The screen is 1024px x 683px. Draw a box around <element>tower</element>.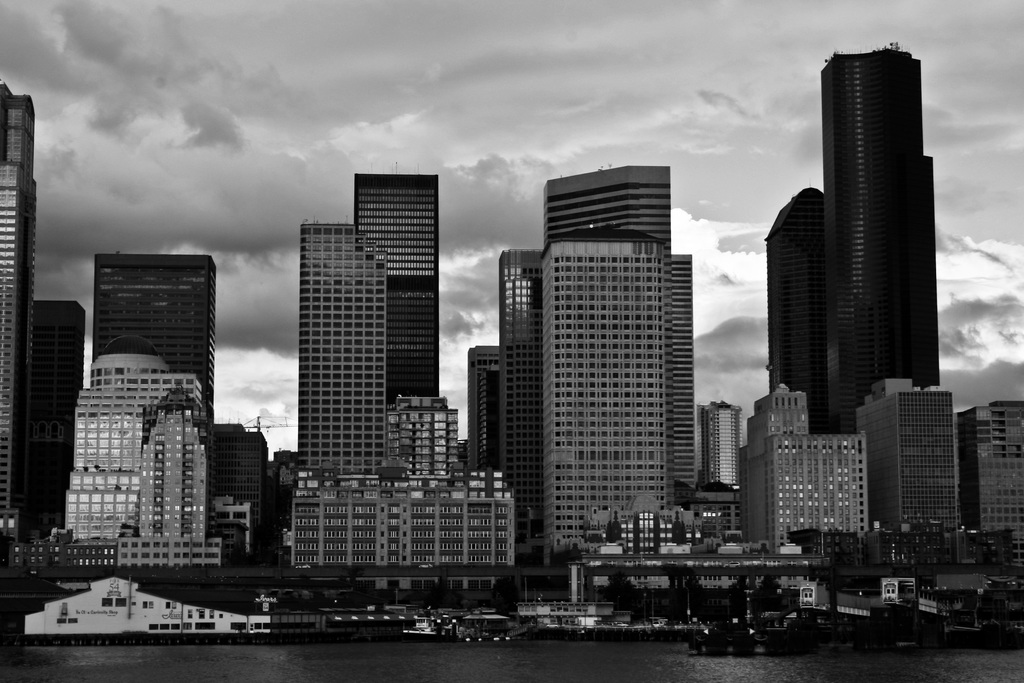
(left=467, top=348, right=508, bottom=490).
